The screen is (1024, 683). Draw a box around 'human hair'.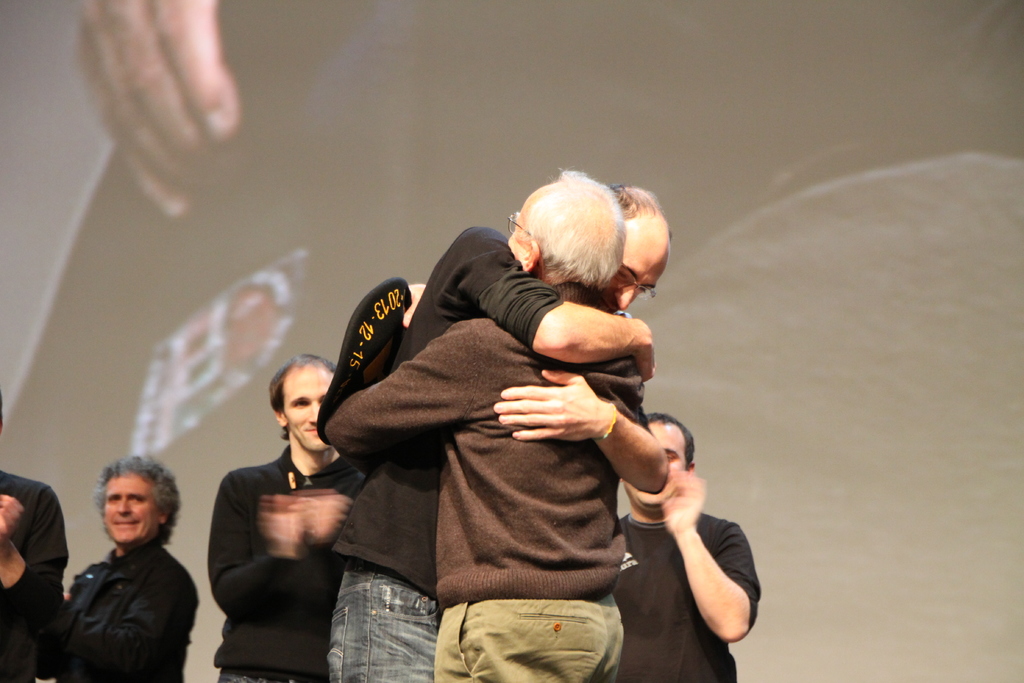
<bbox>95, 453, 179, 545</bbox>.
